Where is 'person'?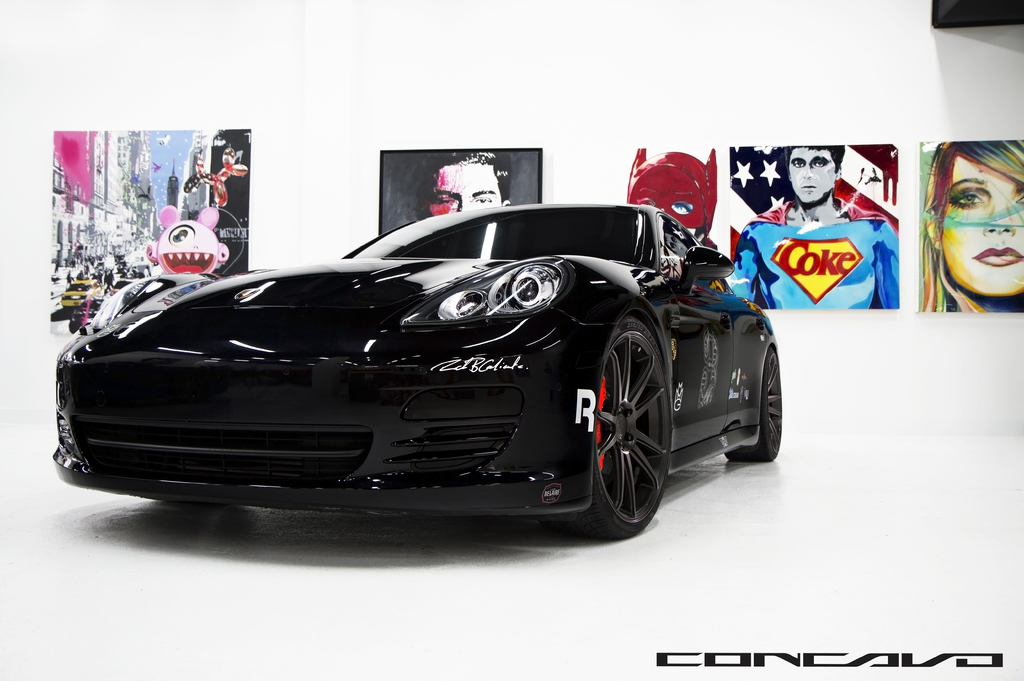
(x1=625, y1=145, x2=721, y2=252).
